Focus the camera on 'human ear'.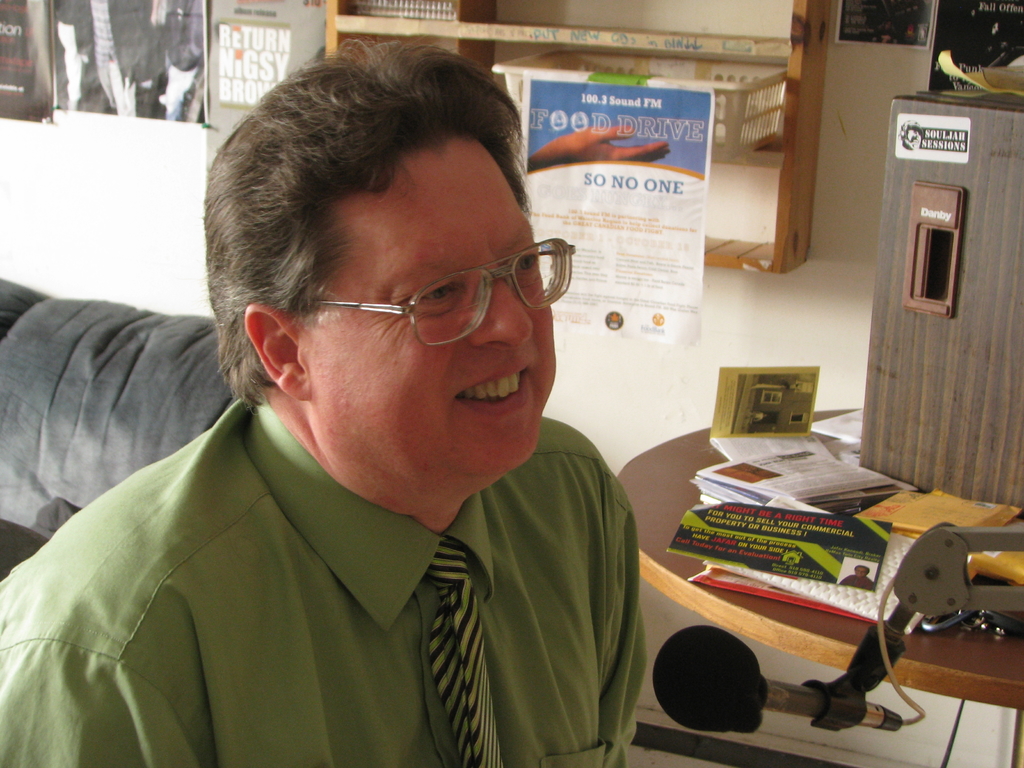
Focus region: <bbox>242, 306, 316, 401</bbox>.
